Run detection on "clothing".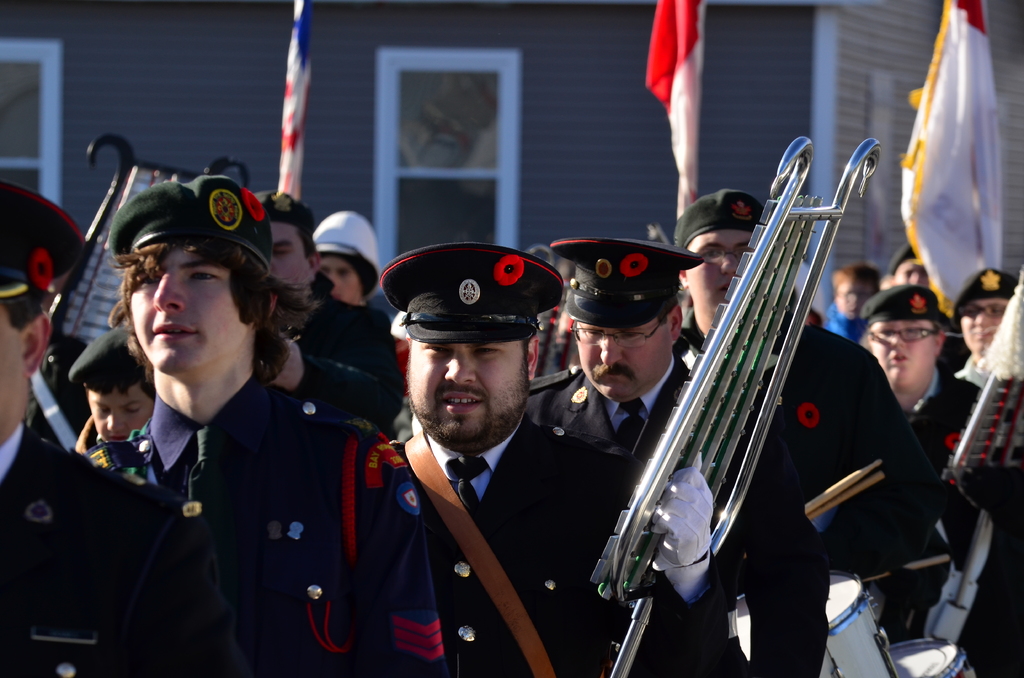
Result: <region>524, 346, 829, 677</region>.
